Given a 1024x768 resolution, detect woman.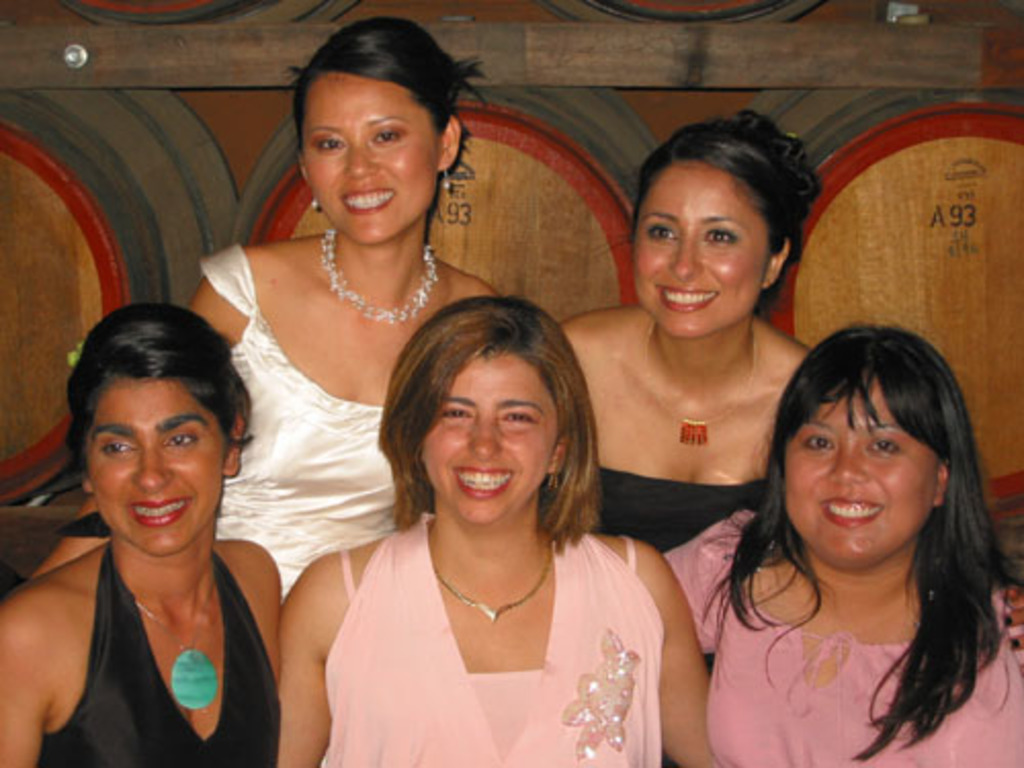
0:307:289:766.
